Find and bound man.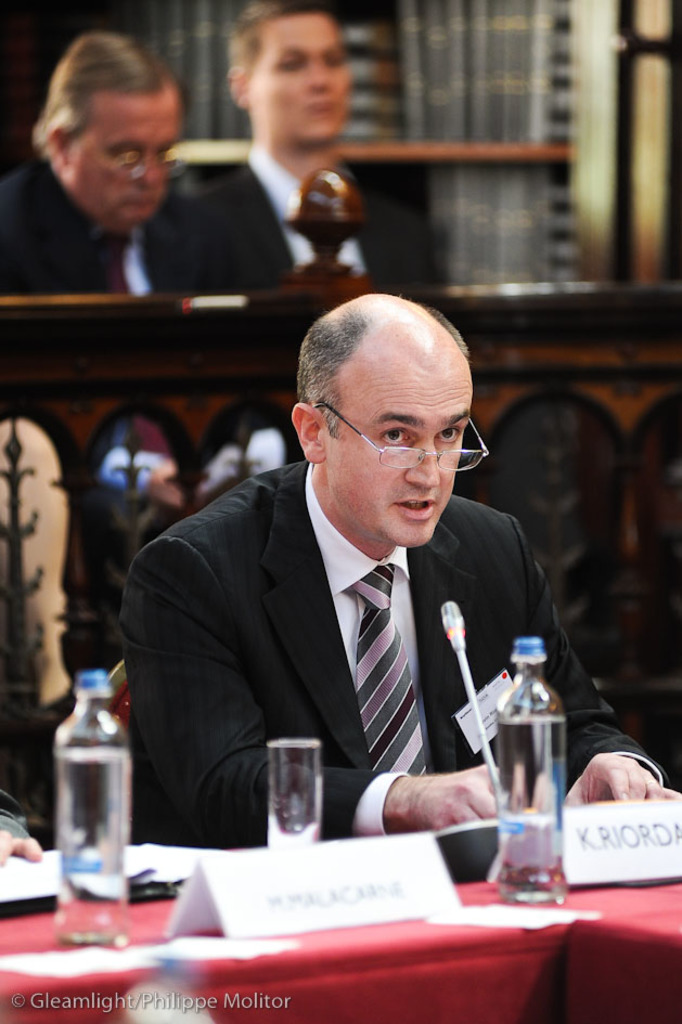
Bound: detection(144, 0, 415, 474).
